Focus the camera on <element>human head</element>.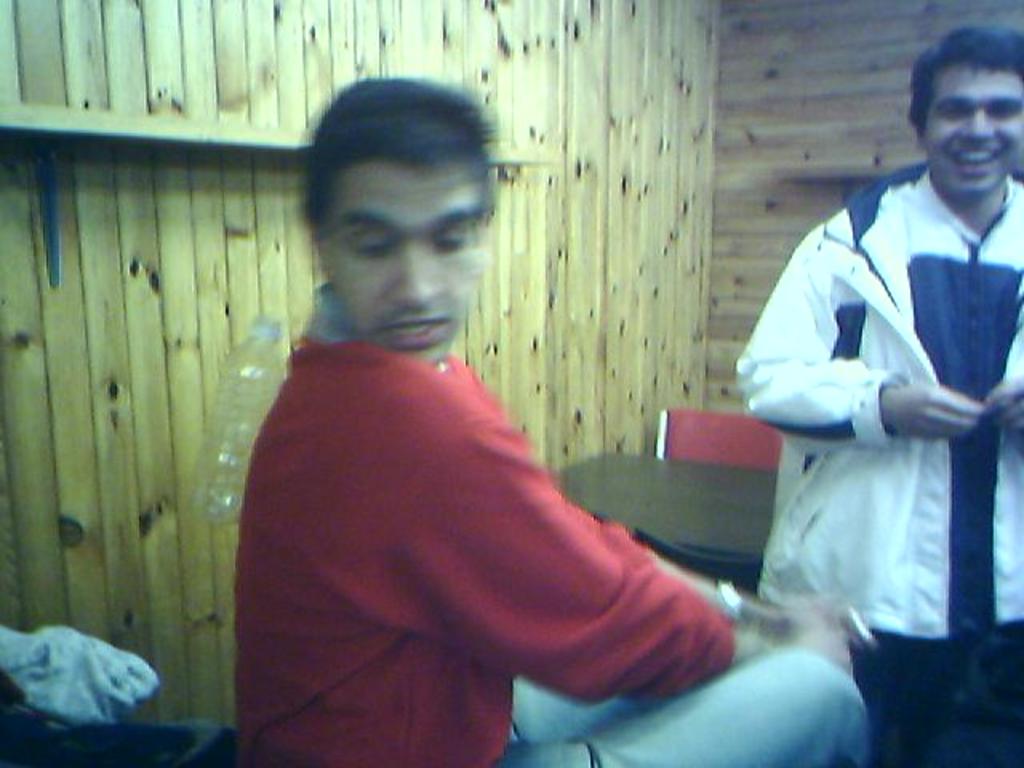
Focus region: [306,69,498,366].
